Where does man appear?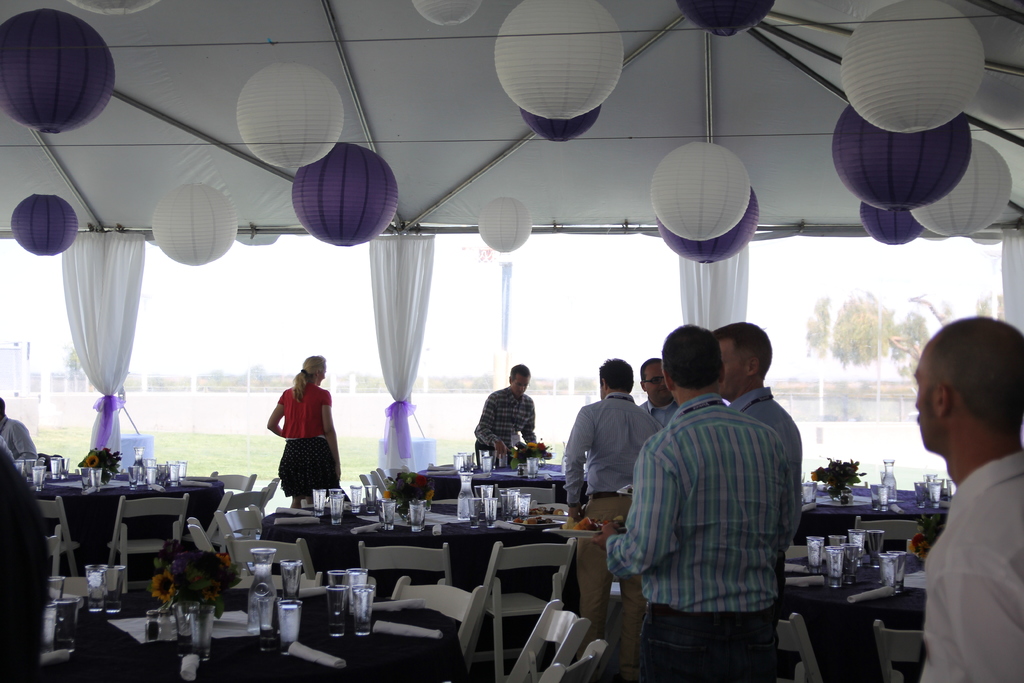
Appears at (911, 315, 1018, 682).
